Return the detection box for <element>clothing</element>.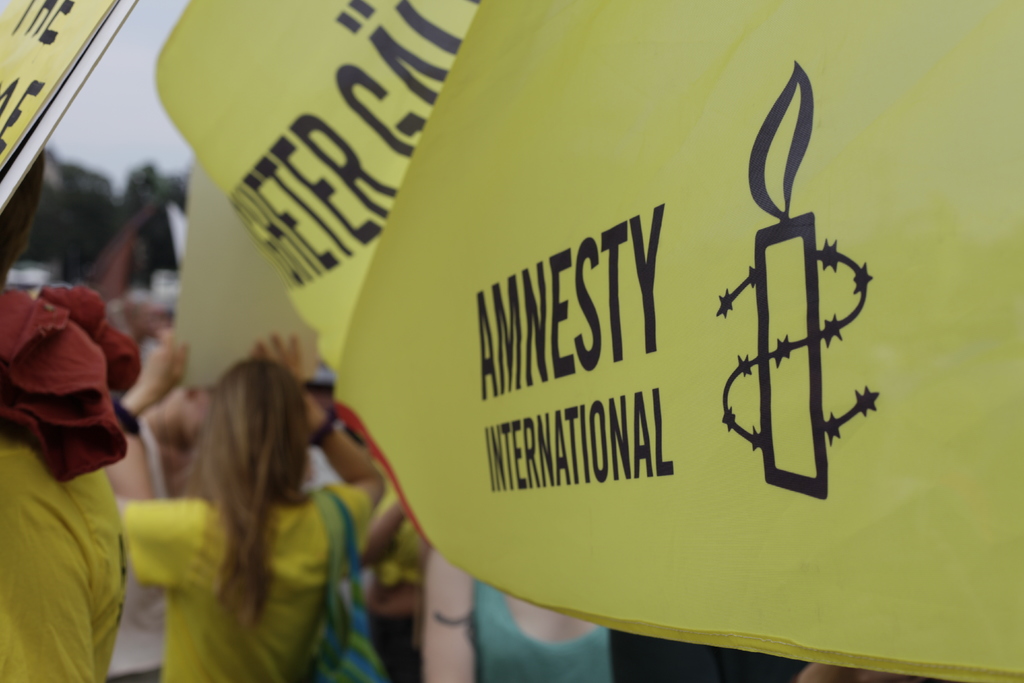
crop(467, 572, 611, 682).
